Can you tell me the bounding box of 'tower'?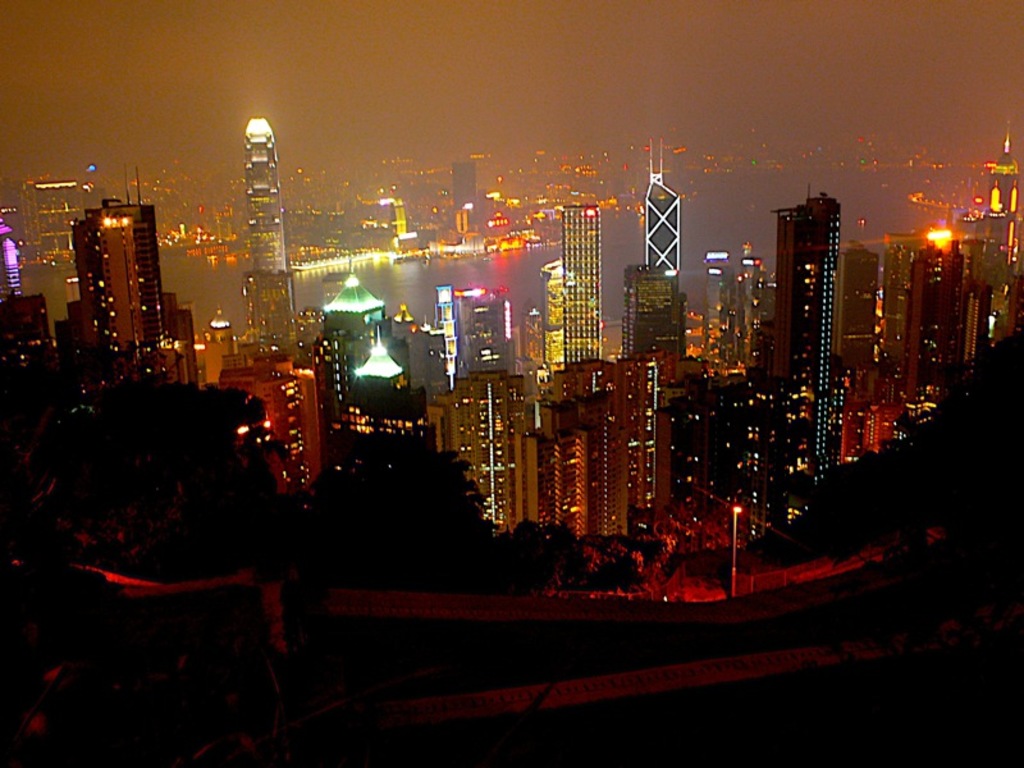
locate(539, 193, 599, 381).
